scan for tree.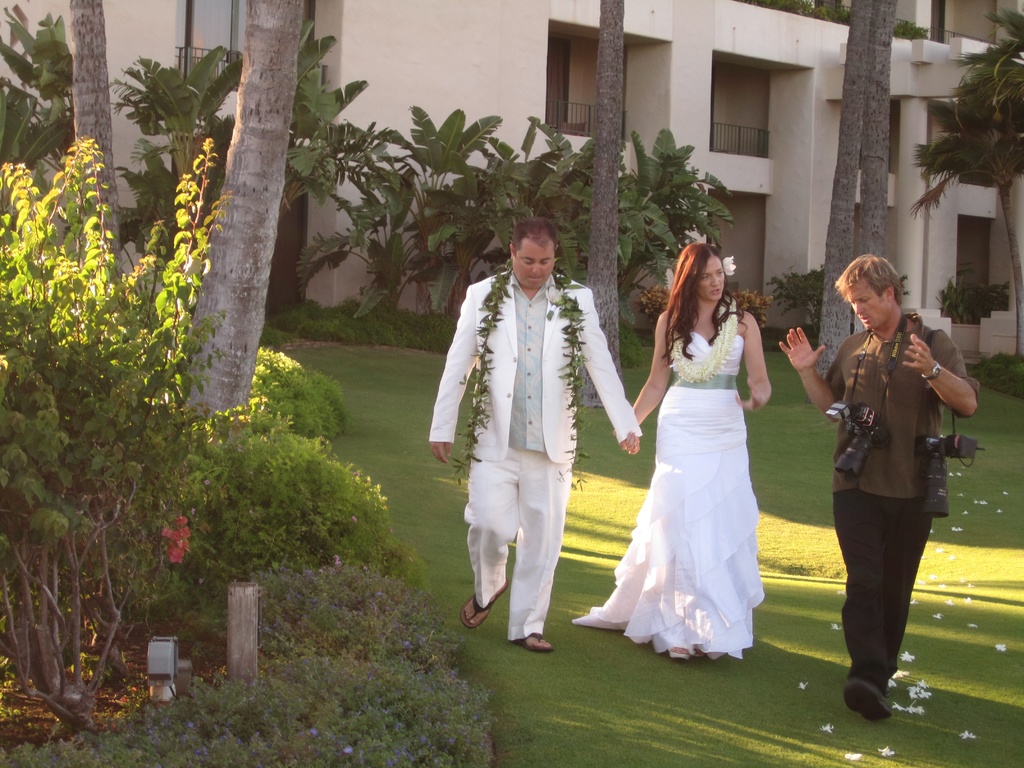
Scan result: <region>111, 18, 246, 244</region>.
